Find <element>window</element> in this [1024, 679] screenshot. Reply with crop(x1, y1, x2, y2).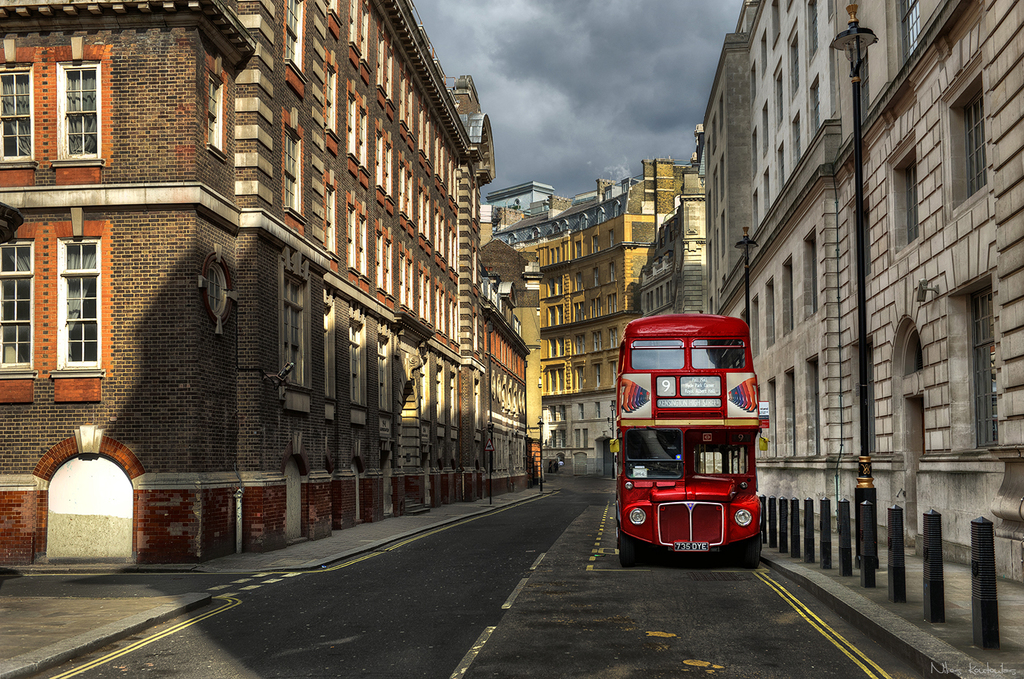
crop(56, 242, 102, 365).
